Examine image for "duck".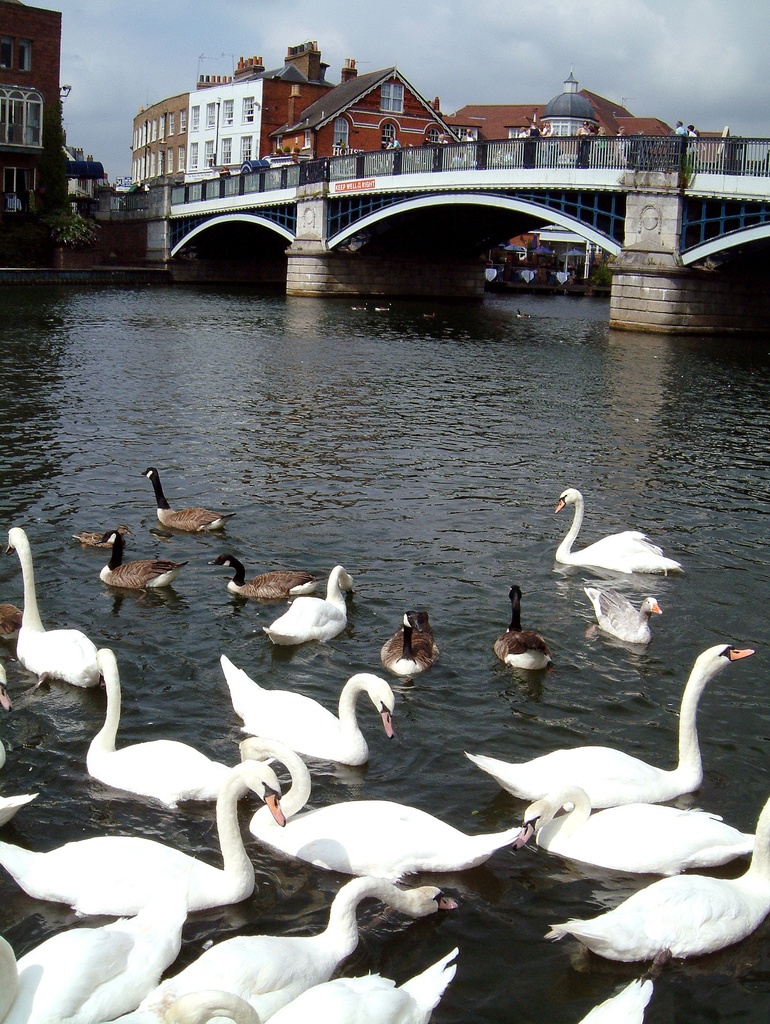
Examination result: [left=254, top=559, right=366, bottom=655].
